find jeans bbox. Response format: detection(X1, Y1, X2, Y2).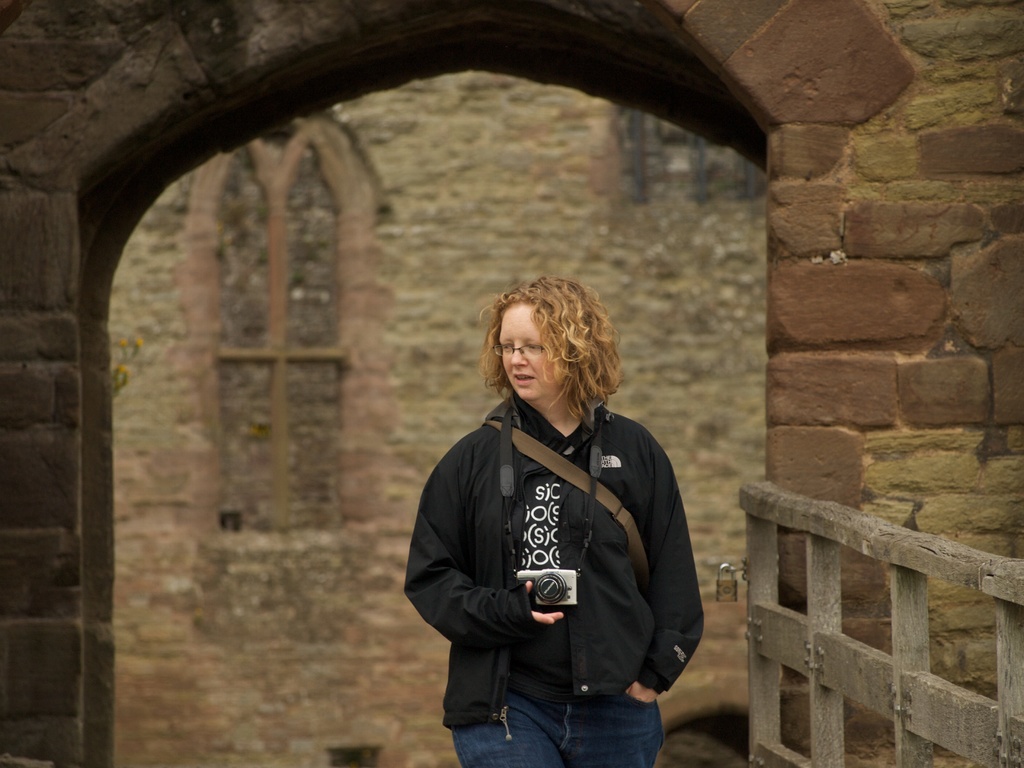
detection(448, 695, 676, 767).
